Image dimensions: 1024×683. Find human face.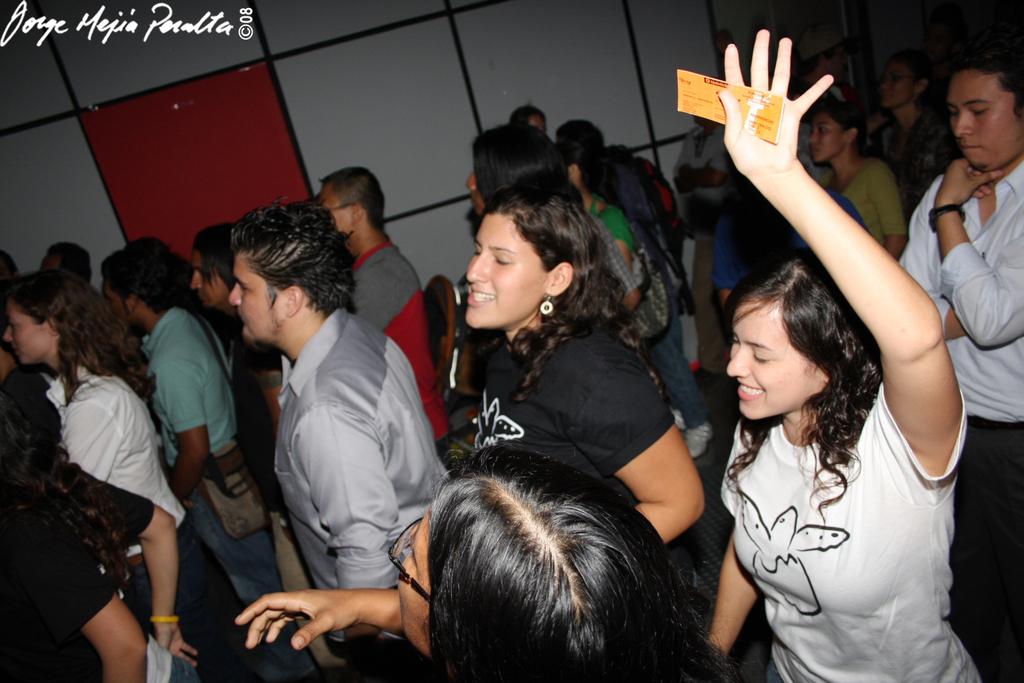
{"left": 463, "top": 208, "right": 546, "bottom": 329}.
